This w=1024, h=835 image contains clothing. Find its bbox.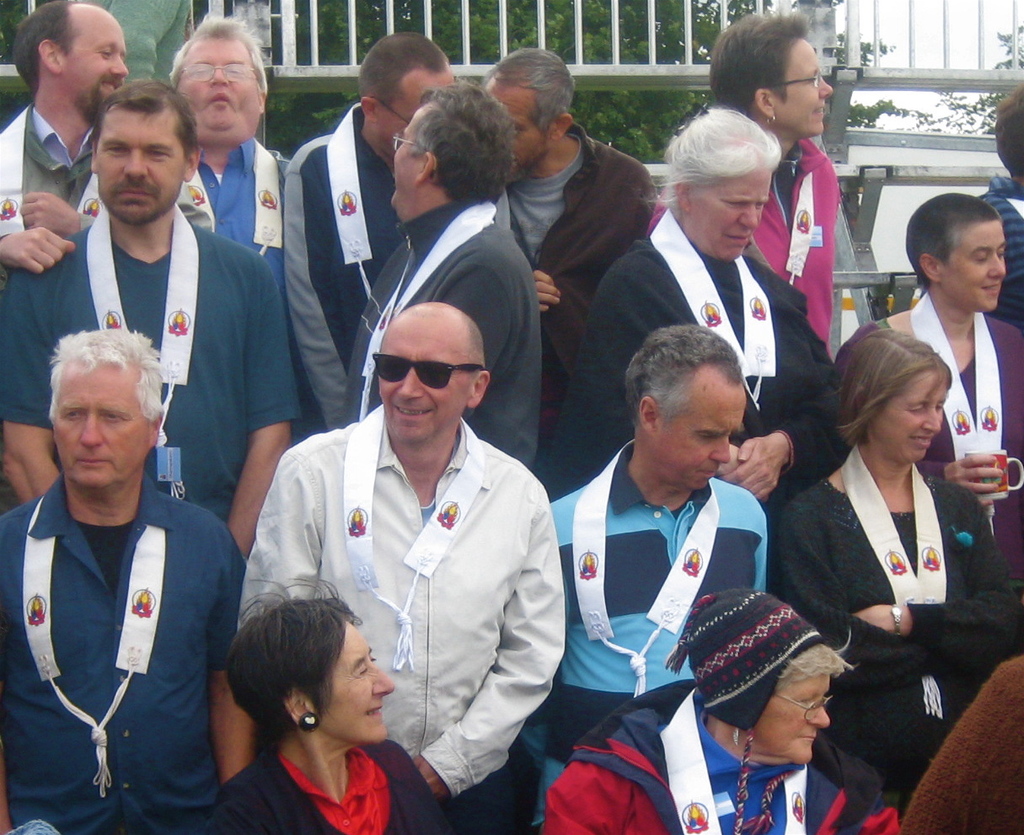
(0, 467, 246, 834).
